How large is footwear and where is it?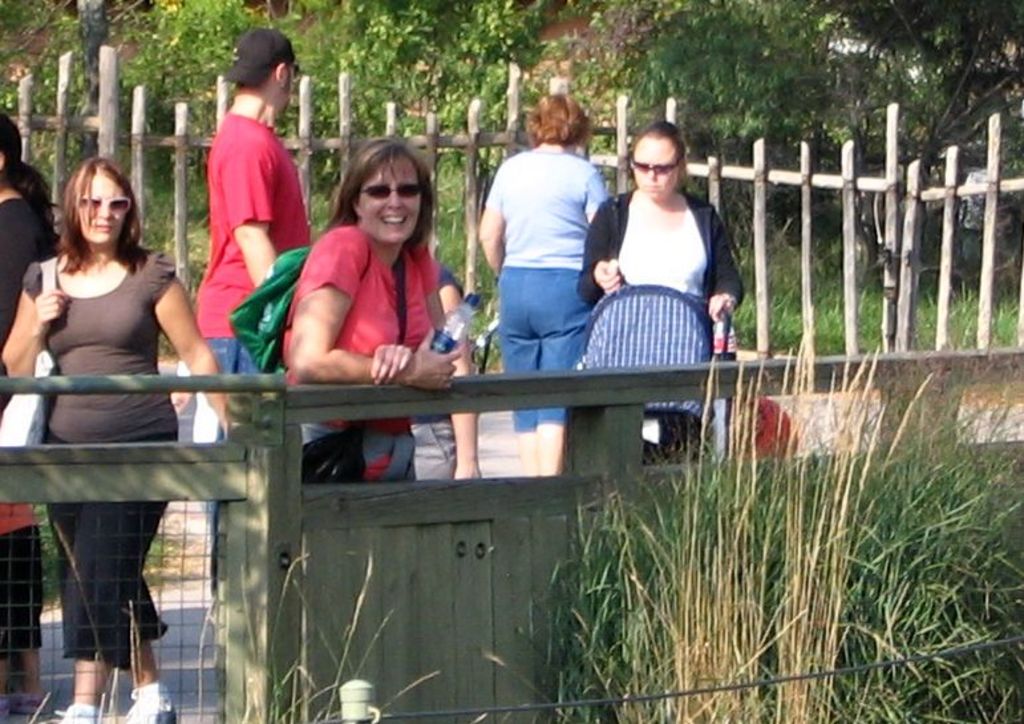
Bounding box: 46, 704, 109, 723.
